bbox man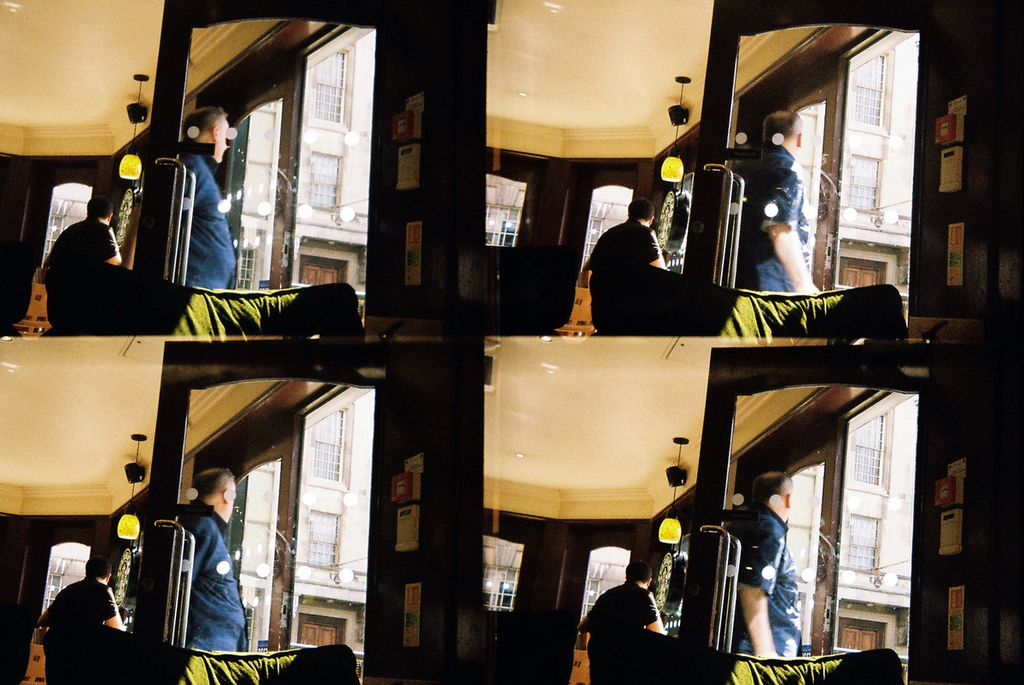
43/562/125/628
